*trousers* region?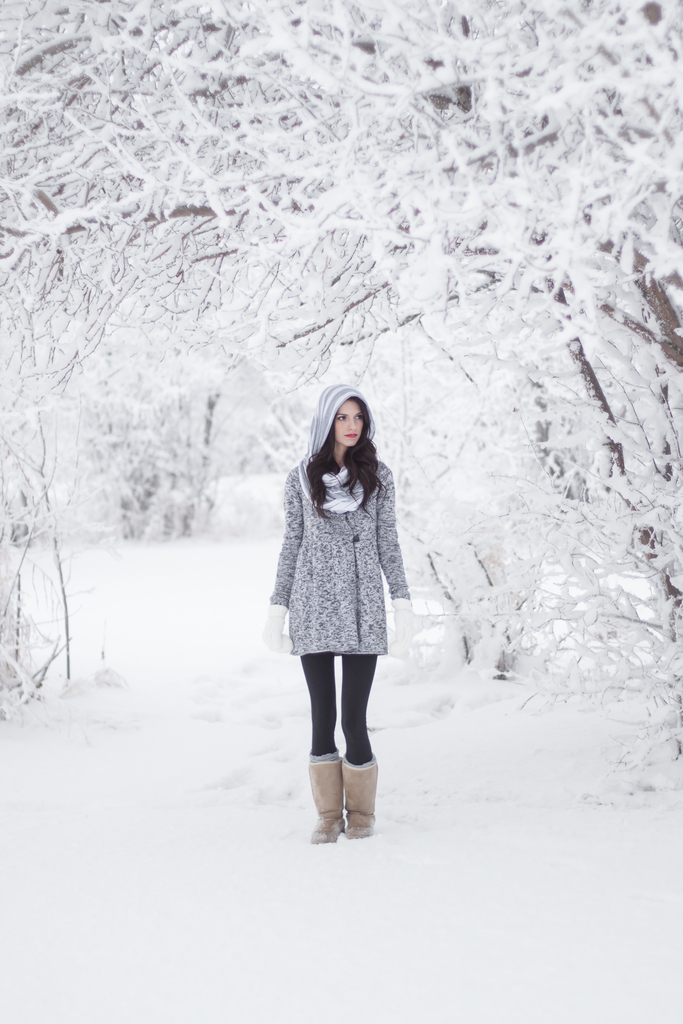
x1=307, y1=644, x2=378, y2=755
